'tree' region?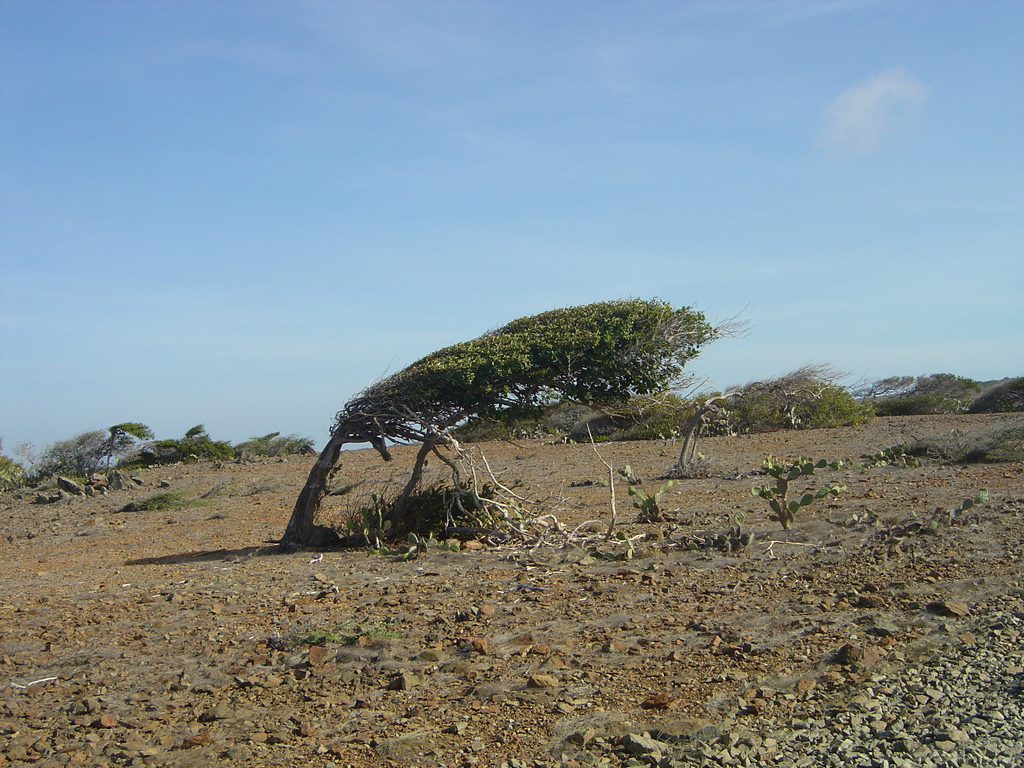
(274,277,737,515)
